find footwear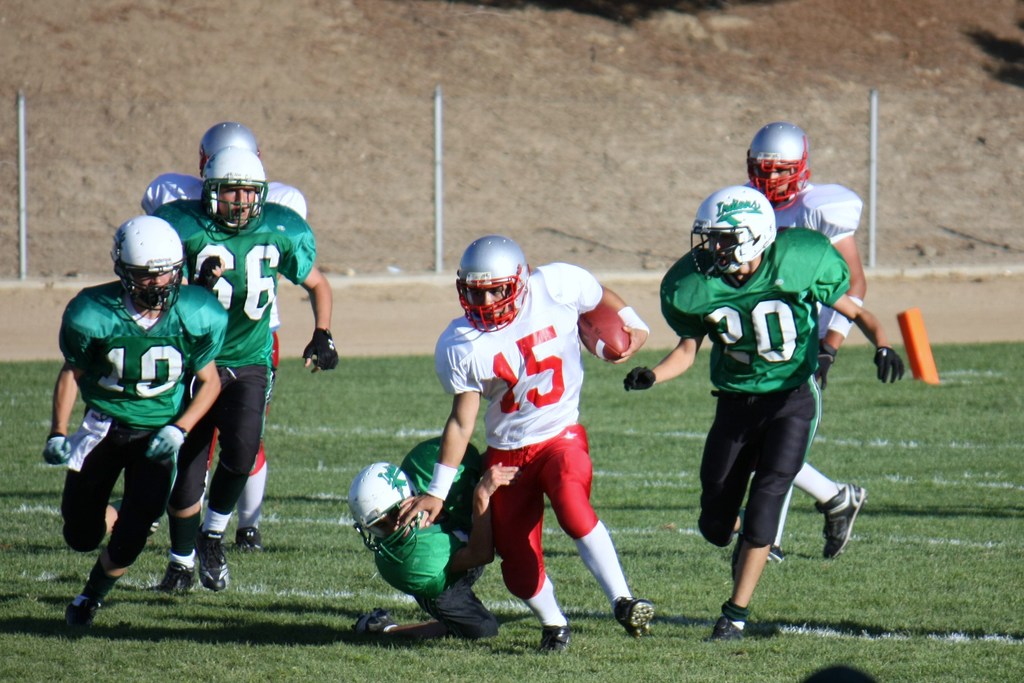
[817, 485, 868, 563]
